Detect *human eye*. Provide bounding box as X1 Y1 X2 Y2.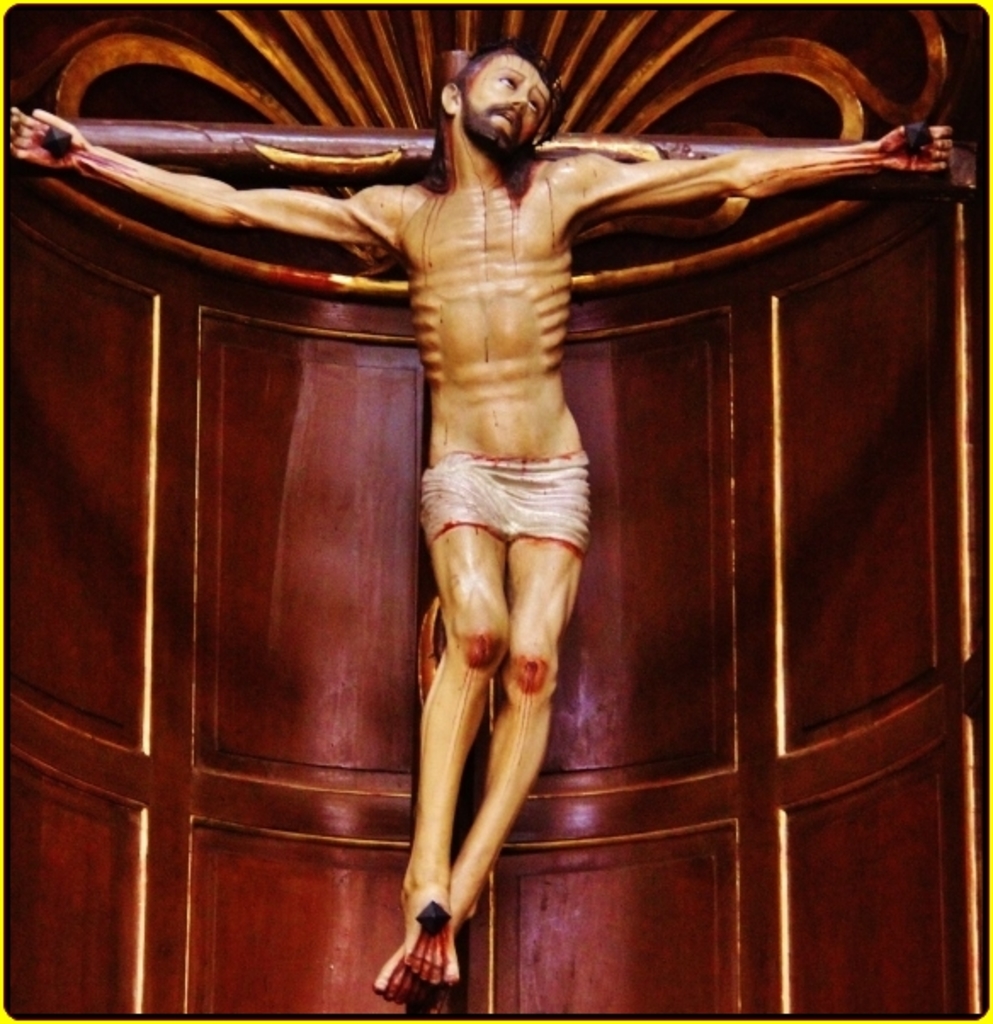
493 71 524 90.
